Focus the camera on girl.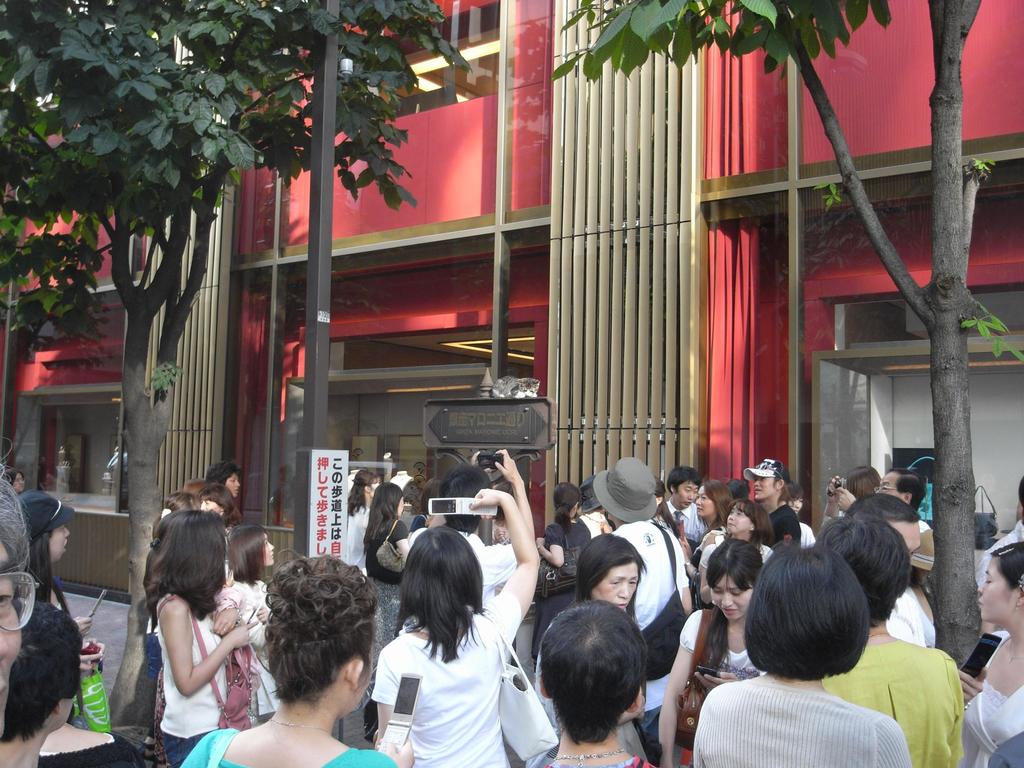
Focus region: (left=538, top=484, right=589, bottom=628).
